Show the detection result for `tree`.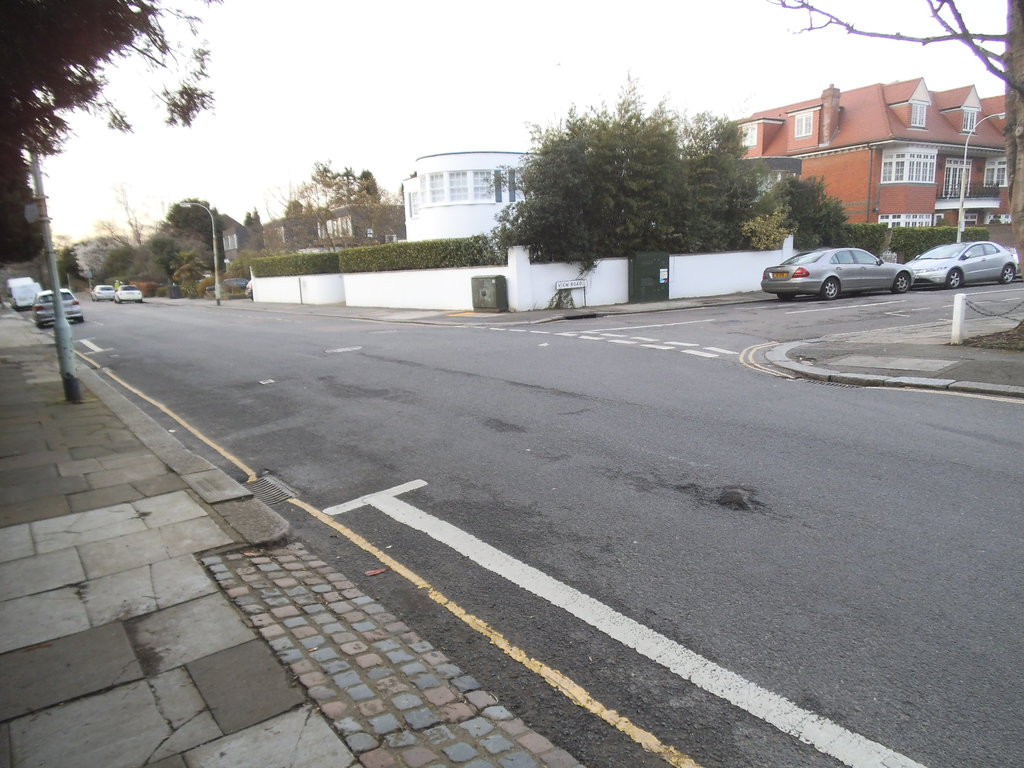
[x1=731, y1=169, x2=879, y2=252].
